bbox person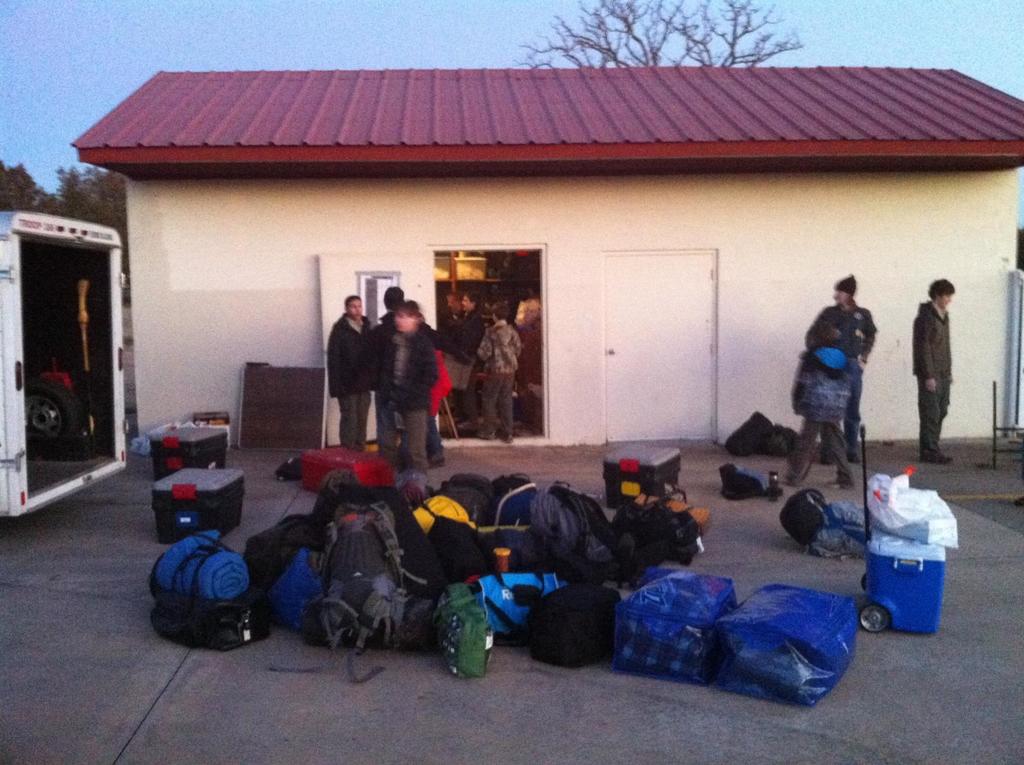
{"left": 480, "top": 297, "right": 531, "bottom": 448}
